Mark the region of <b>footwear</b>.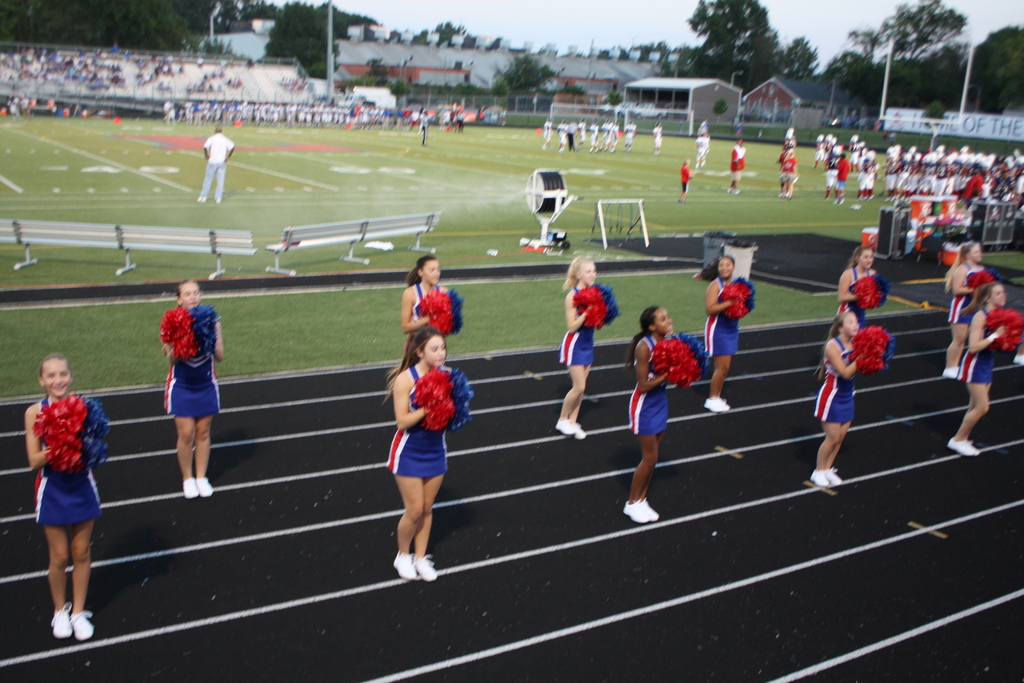
Region: l=948, t=439, r=973, b=456.
